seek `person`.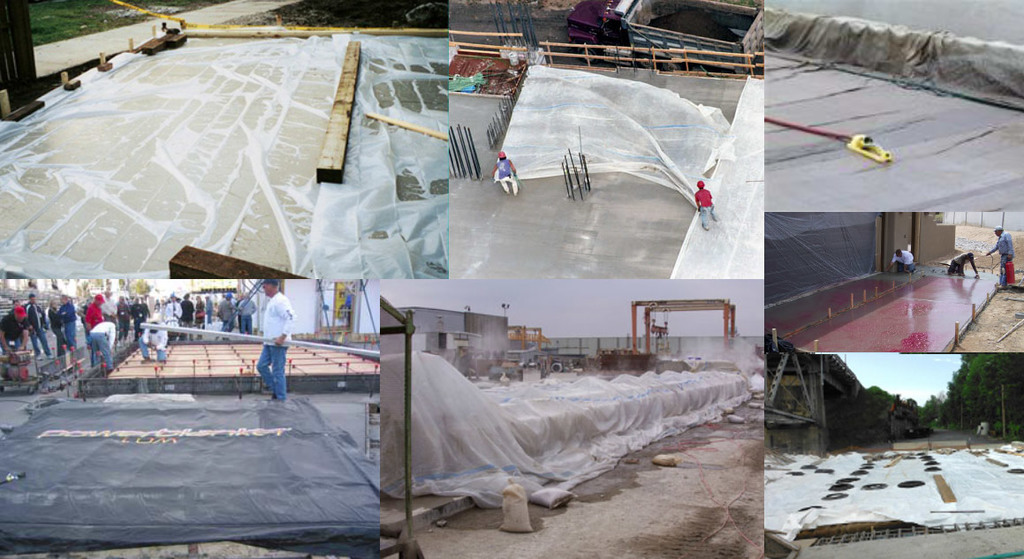
[27, 292, 62, 348].
